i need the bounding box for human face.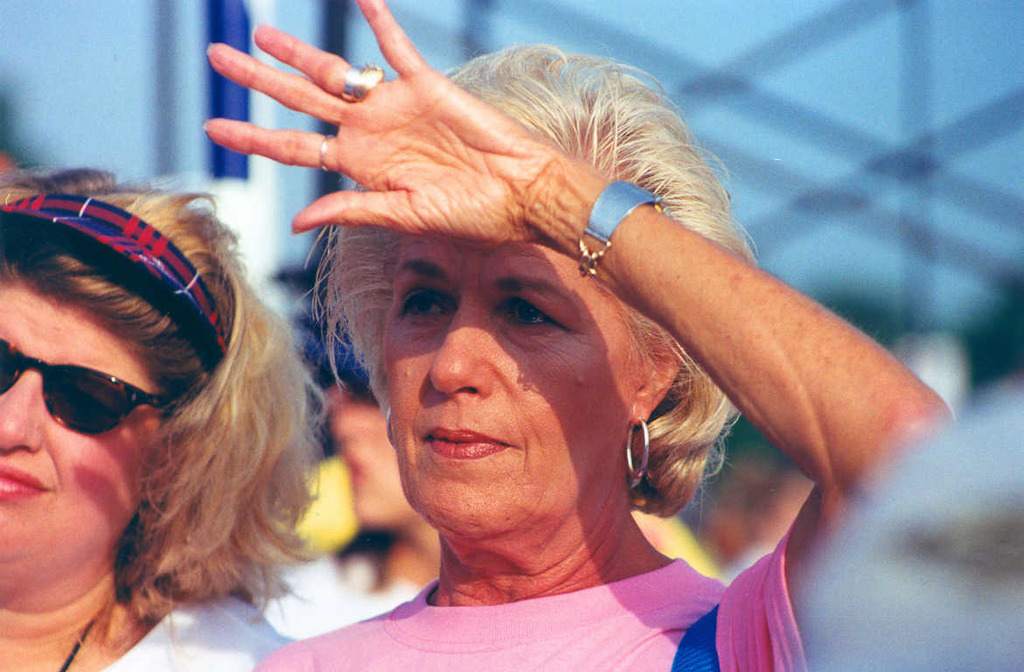
Here it is: x1=22, y1=288, x2=381, y2=570.
